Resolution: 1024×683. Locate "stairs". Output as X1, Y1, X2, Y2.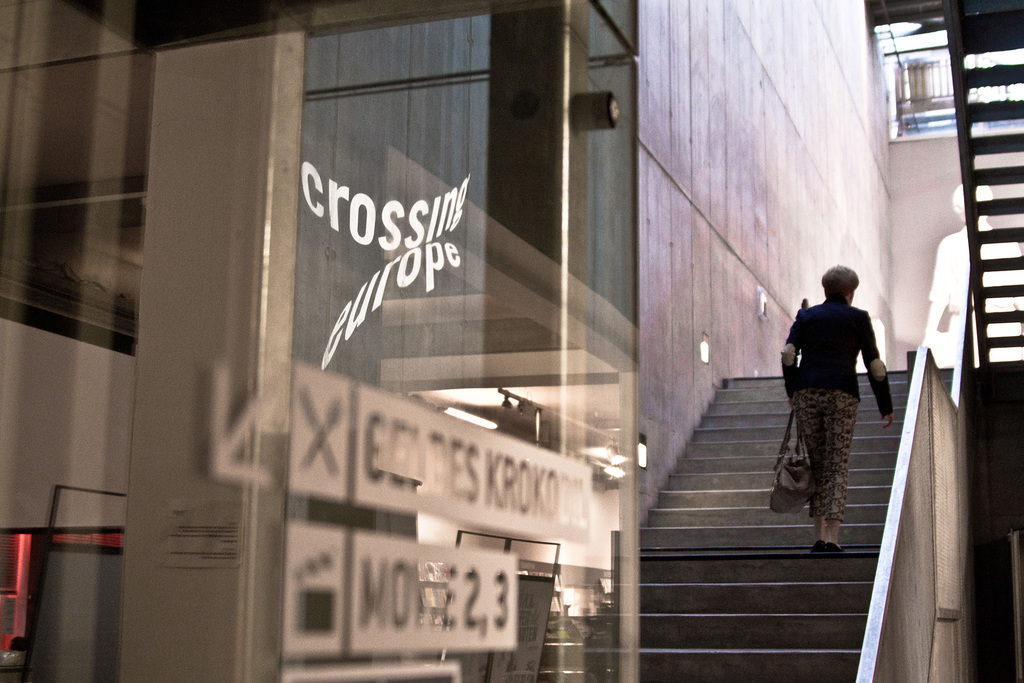
639, 361, 960, 682.
